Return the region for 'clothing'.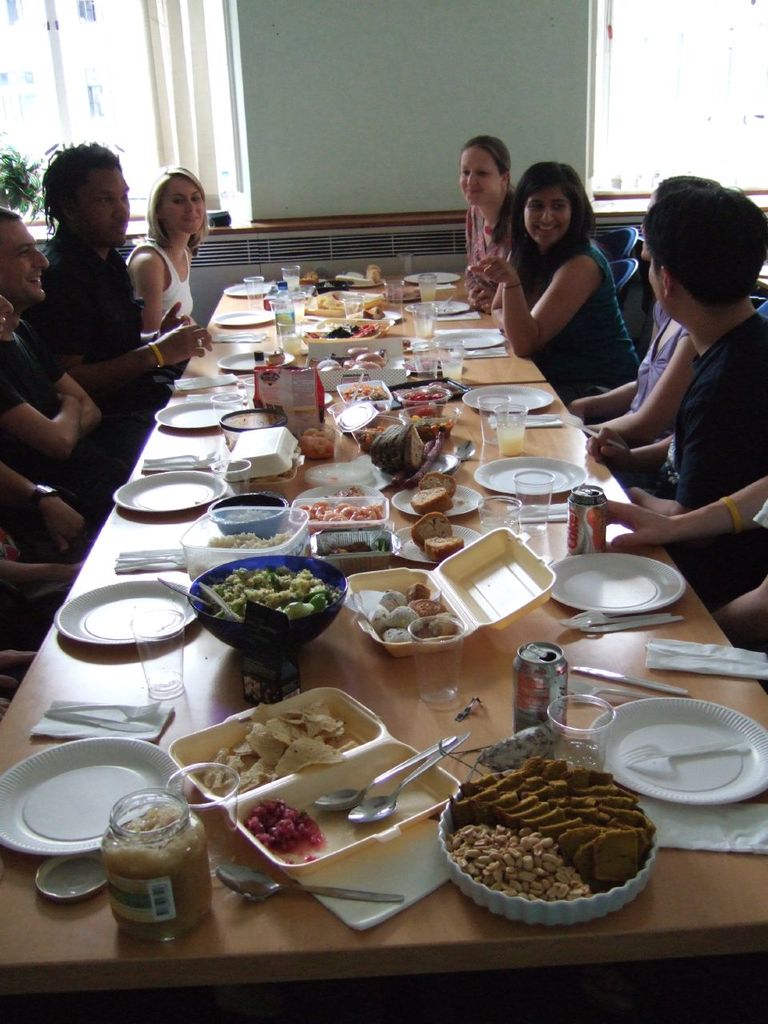
bbox=(489, 194, 645, 370).
